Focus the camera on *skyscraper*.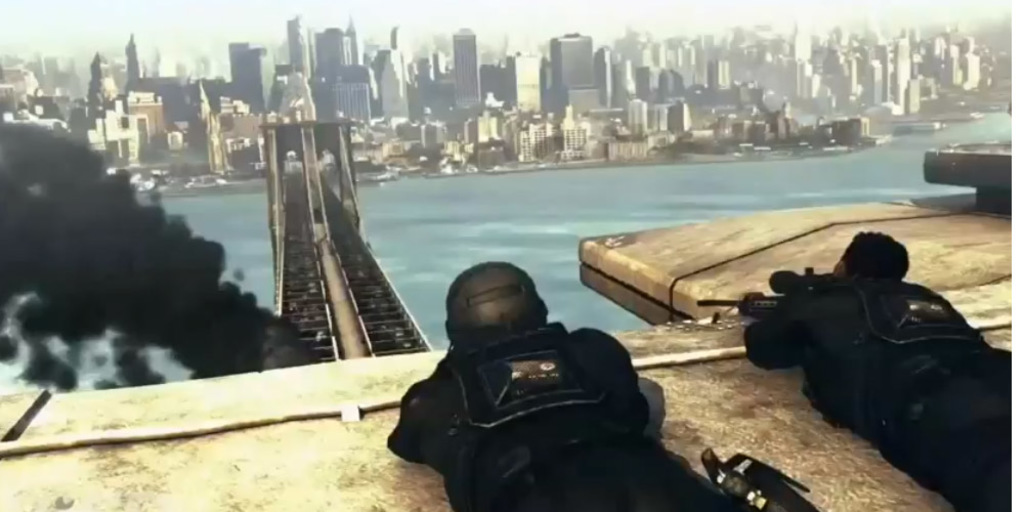
Focus region: <box>504,48,538,114</box>.
